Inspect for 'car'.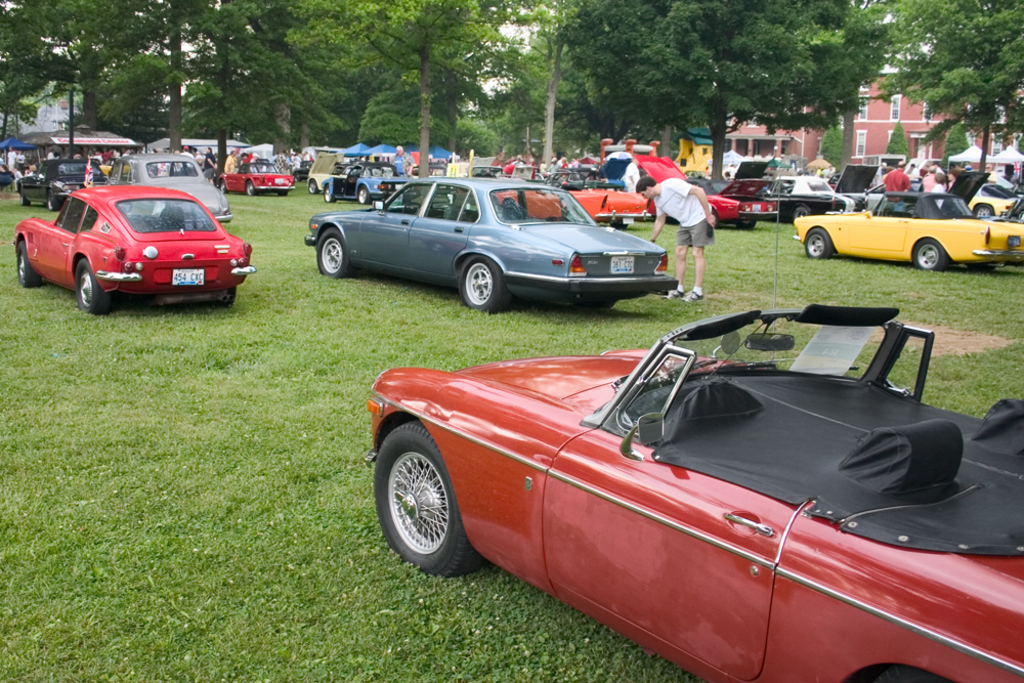
Inspection: pyautogui.locateOnScreen(302, 171, 682, 311).
